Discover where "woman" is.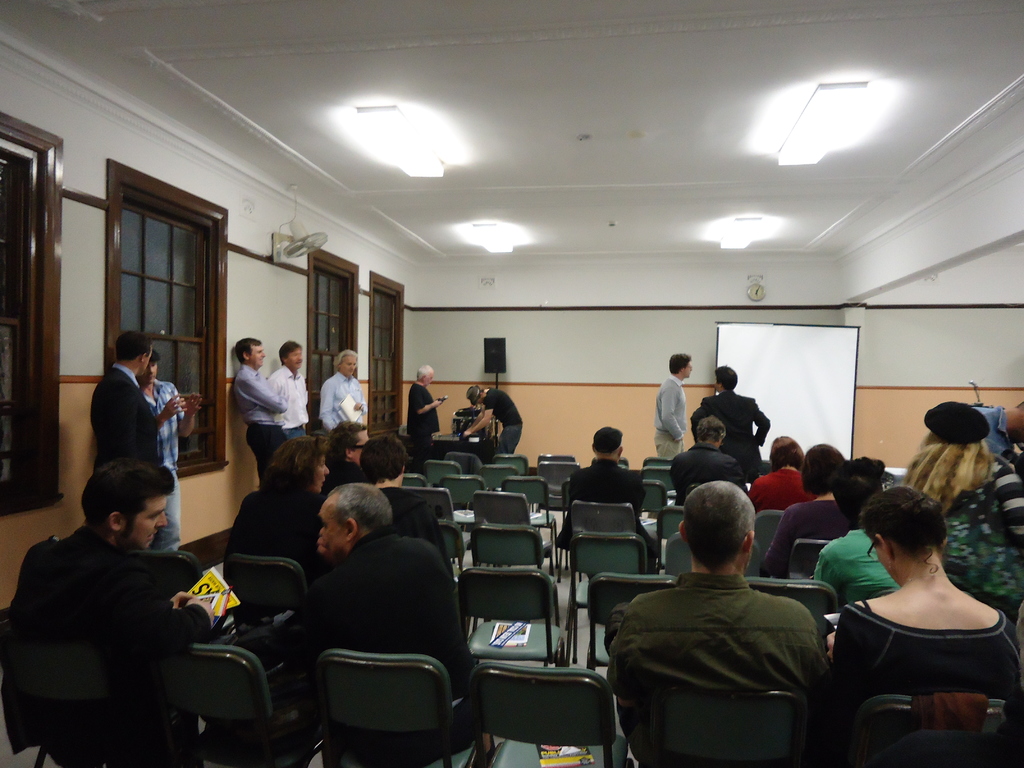
Discovered at (759,442,846,579).
